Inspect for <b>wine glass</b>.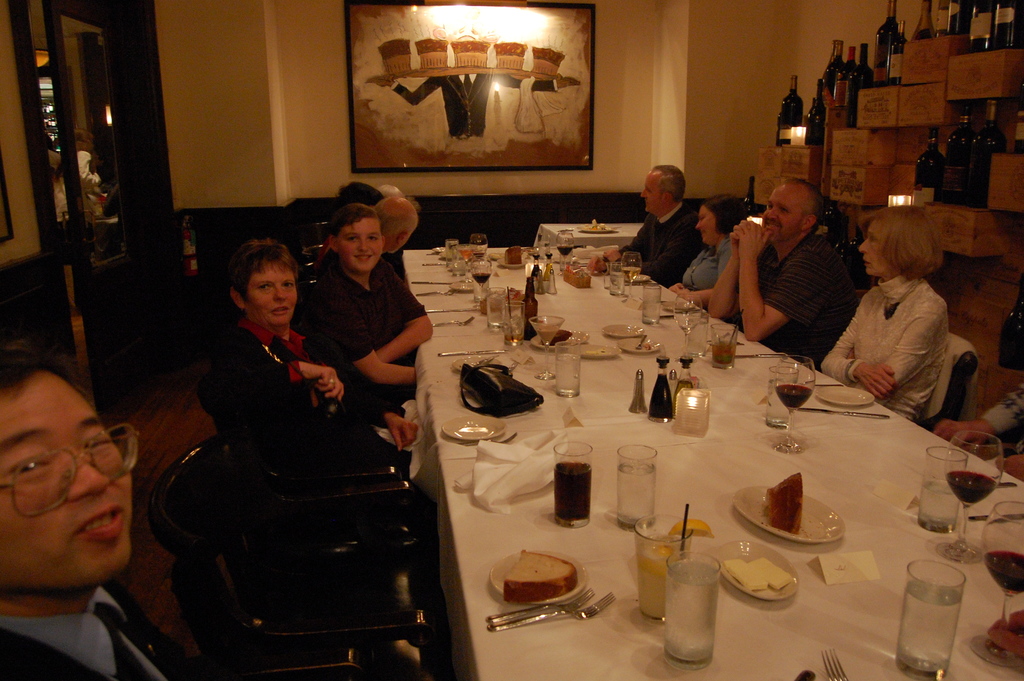
Inspection: (526, 314, 565, 382).
